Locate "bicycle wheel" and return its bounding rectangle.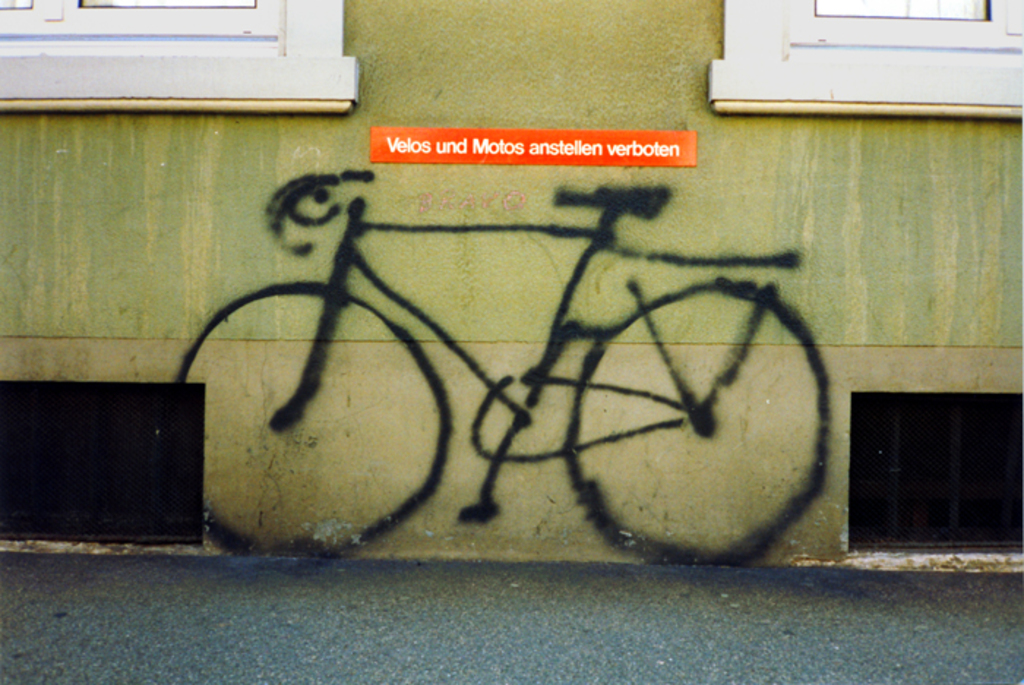
box(174, 282, 449, 553).
